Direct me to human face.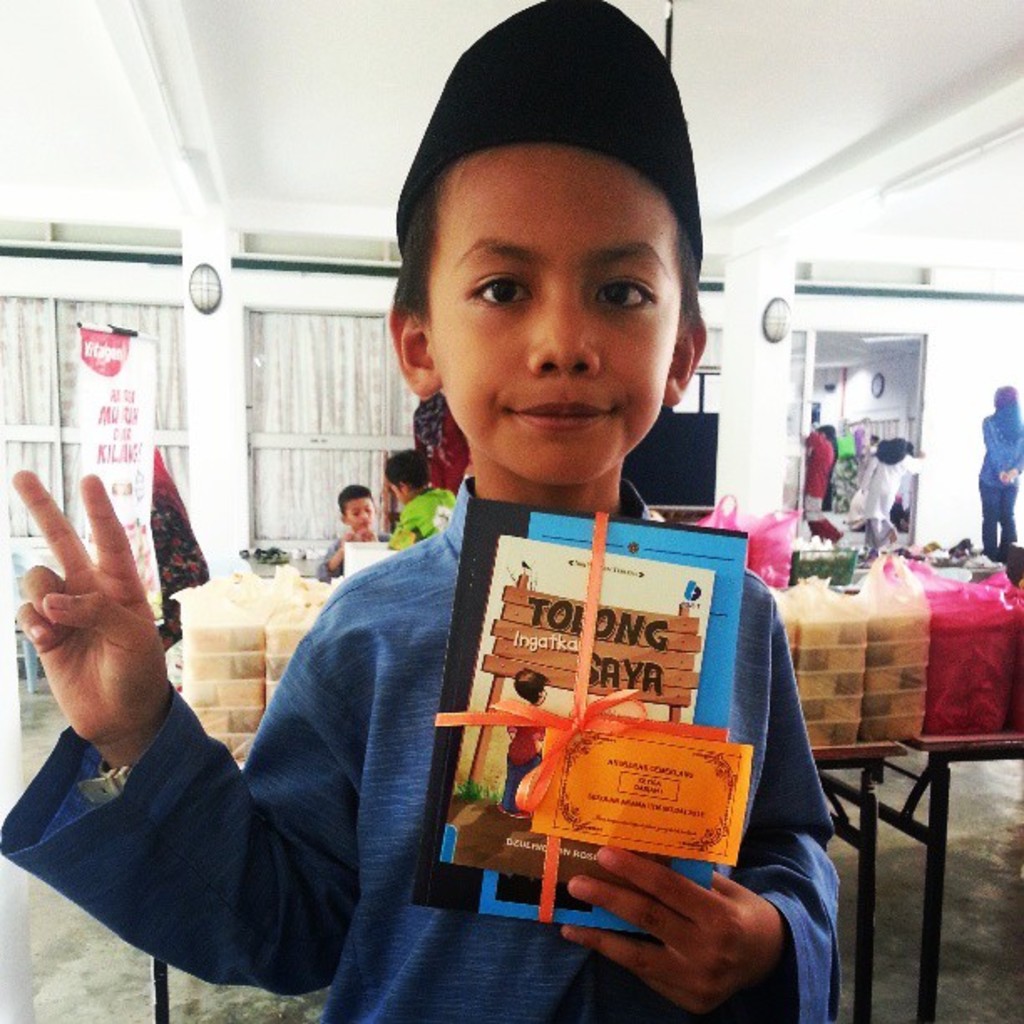
Direction: locate(437, 142, 684, 487).
